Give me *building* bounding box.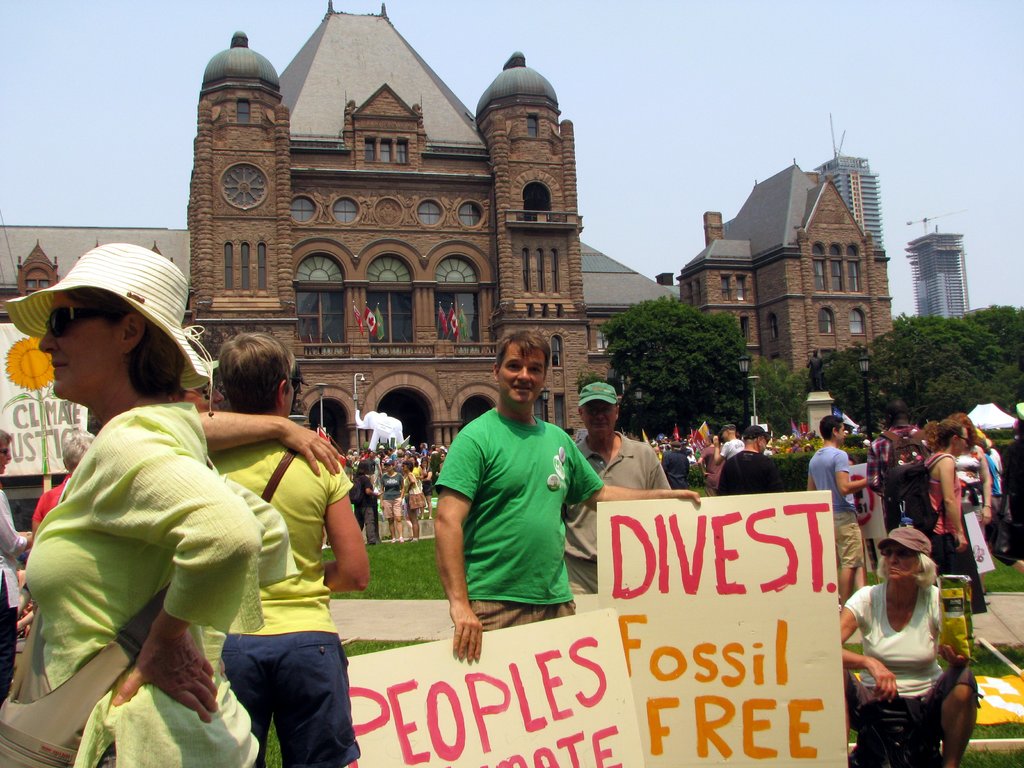
detection(906, 233, 970, 319).
